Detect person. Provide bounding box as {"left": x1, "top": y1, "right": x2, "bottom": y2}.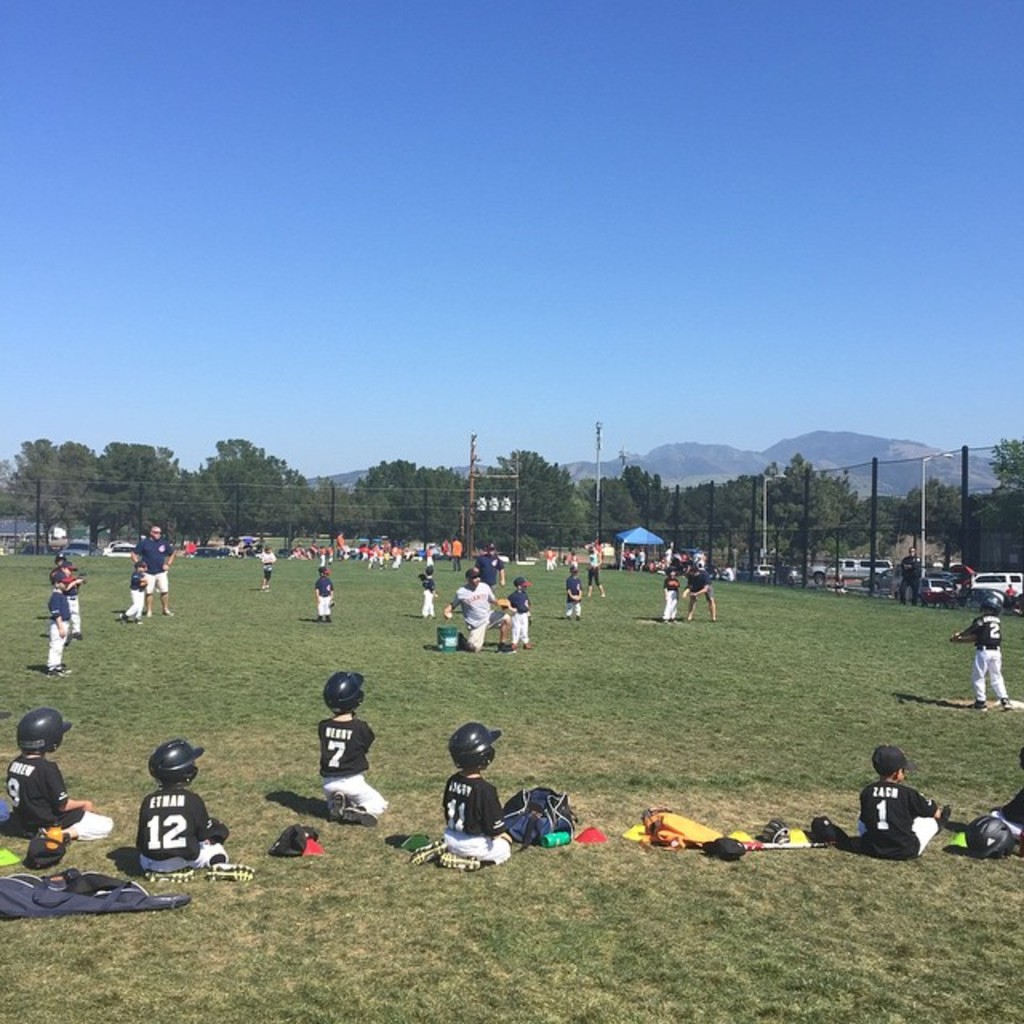
{"left": 562, "top": 562, "right": 582, "bottom": 627}.
